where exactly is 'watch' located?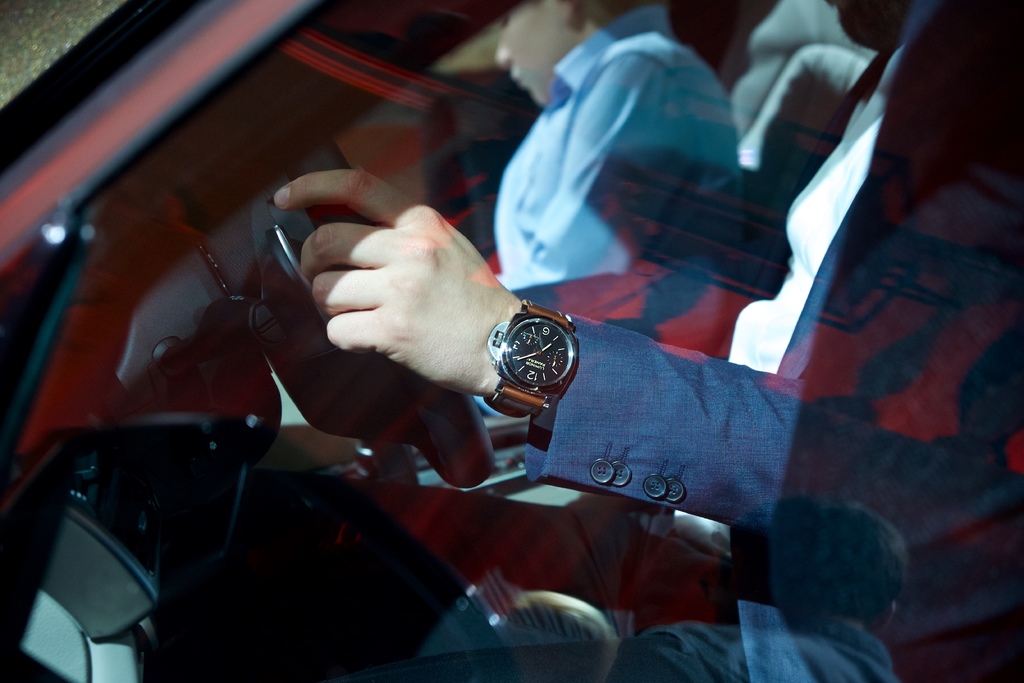
Its bounding box is BBox(483, 308, 578, 413).
